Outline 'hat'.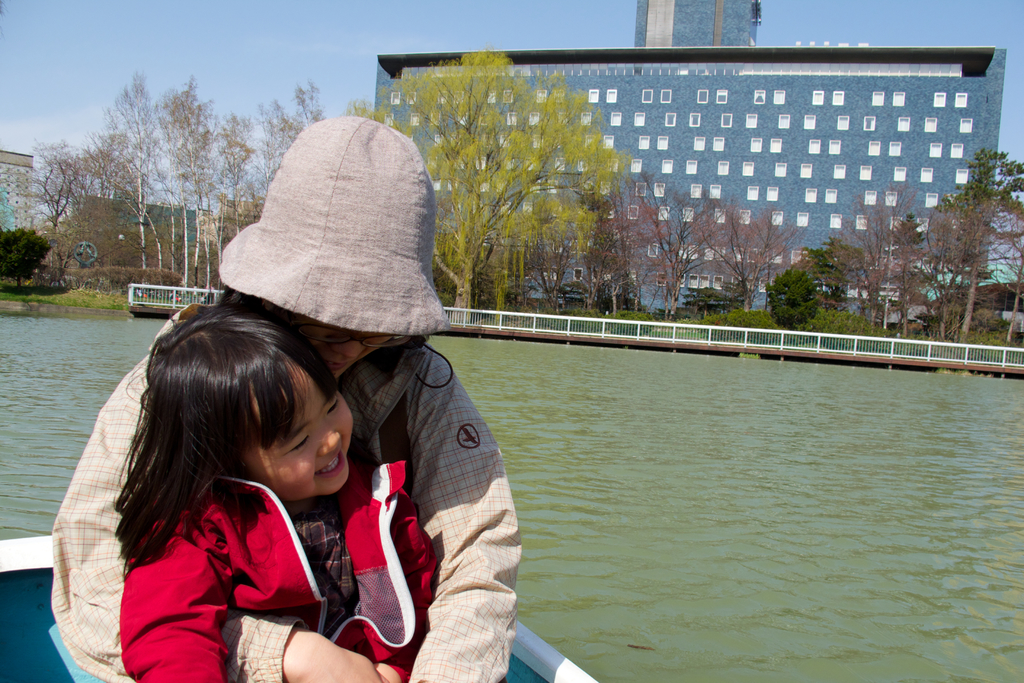
Outline: bbox=(216, 113, 447, 334).
